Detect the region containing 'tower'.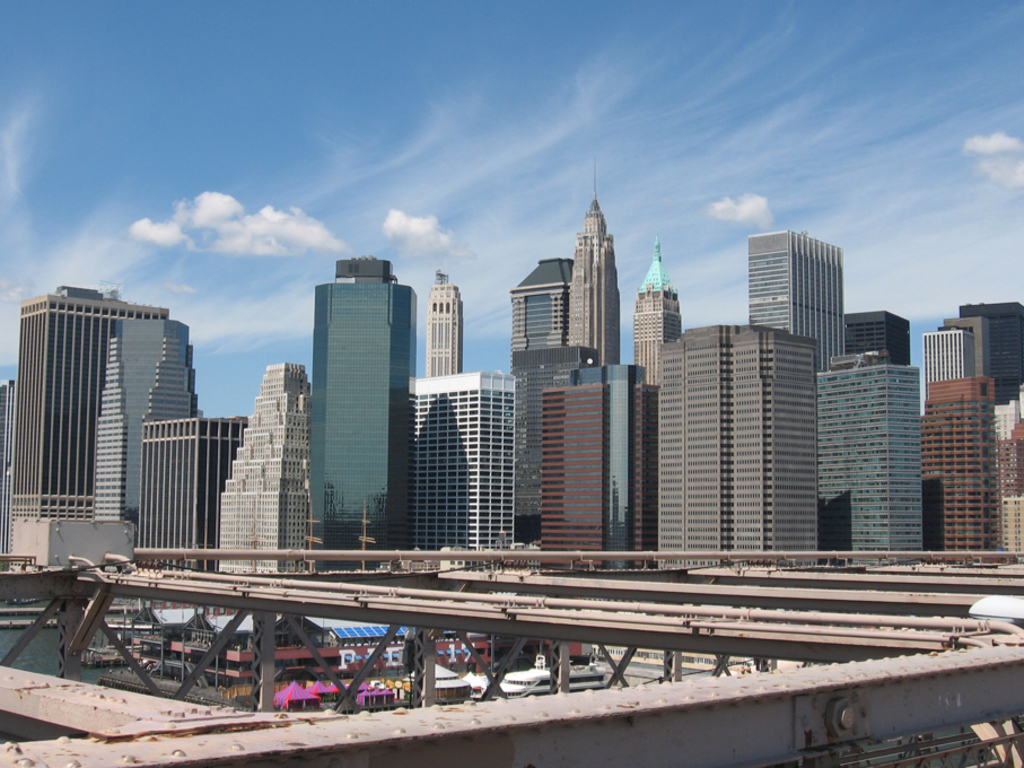
pyautogui.locateOnScreen(738, 216, 839, 364).
